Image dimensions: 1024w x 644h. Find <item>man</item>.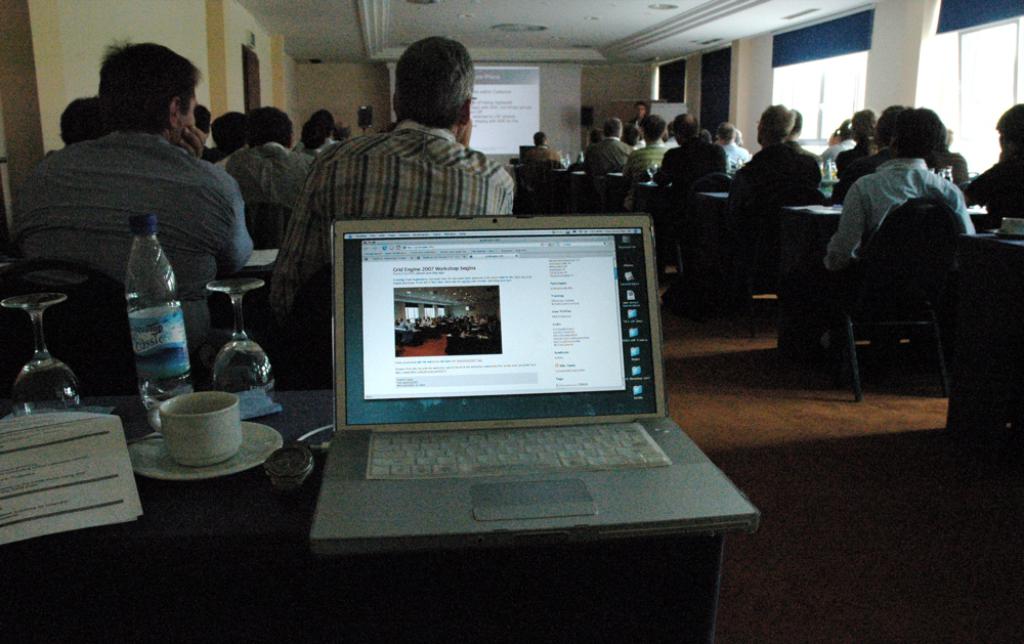
x1=709, y1=124, x2=746, y2=170.
